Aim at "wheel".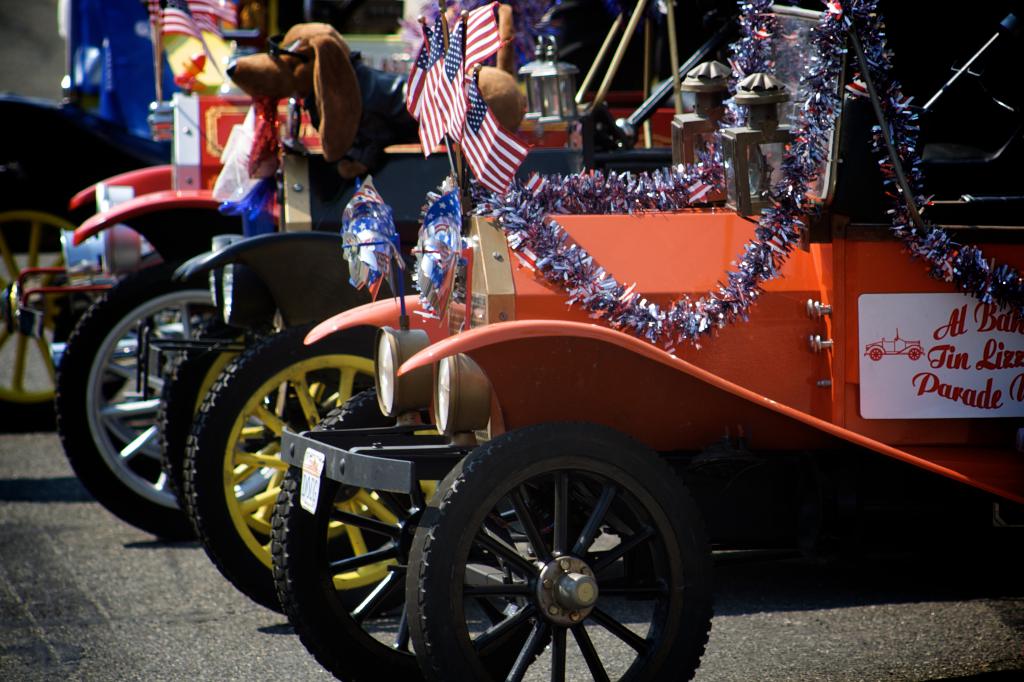
Aimed at select_region(268, 380, 474, 676).
